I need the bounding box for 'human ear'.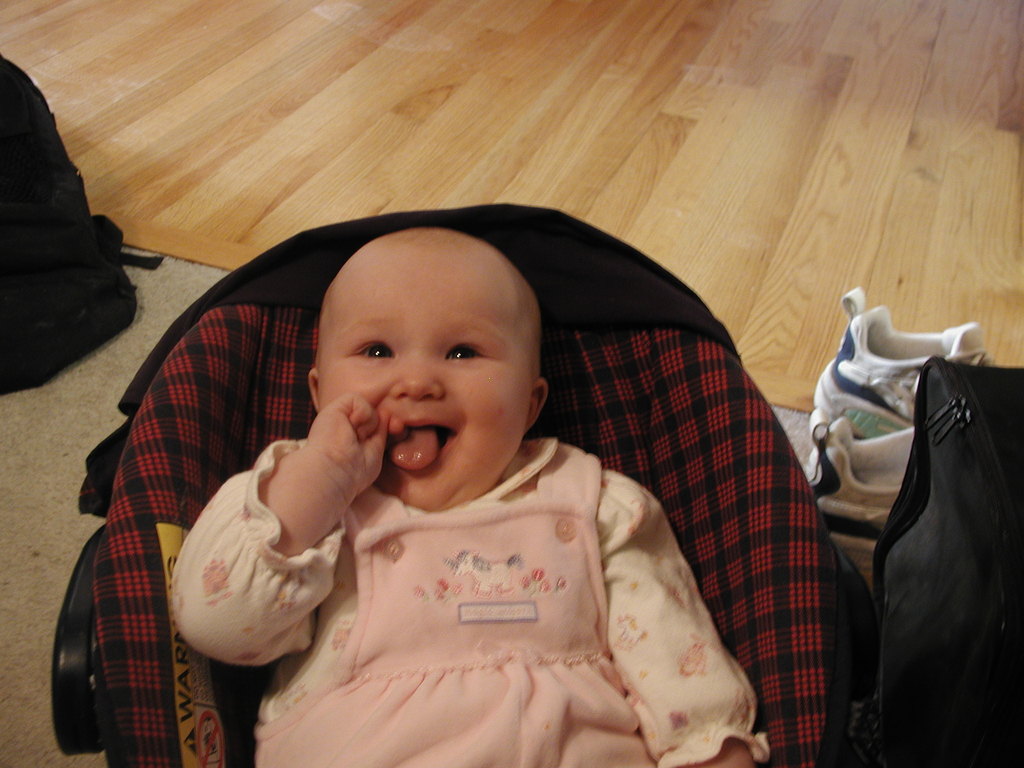
Here it is: bbox=(530, 378, 547, 435).
